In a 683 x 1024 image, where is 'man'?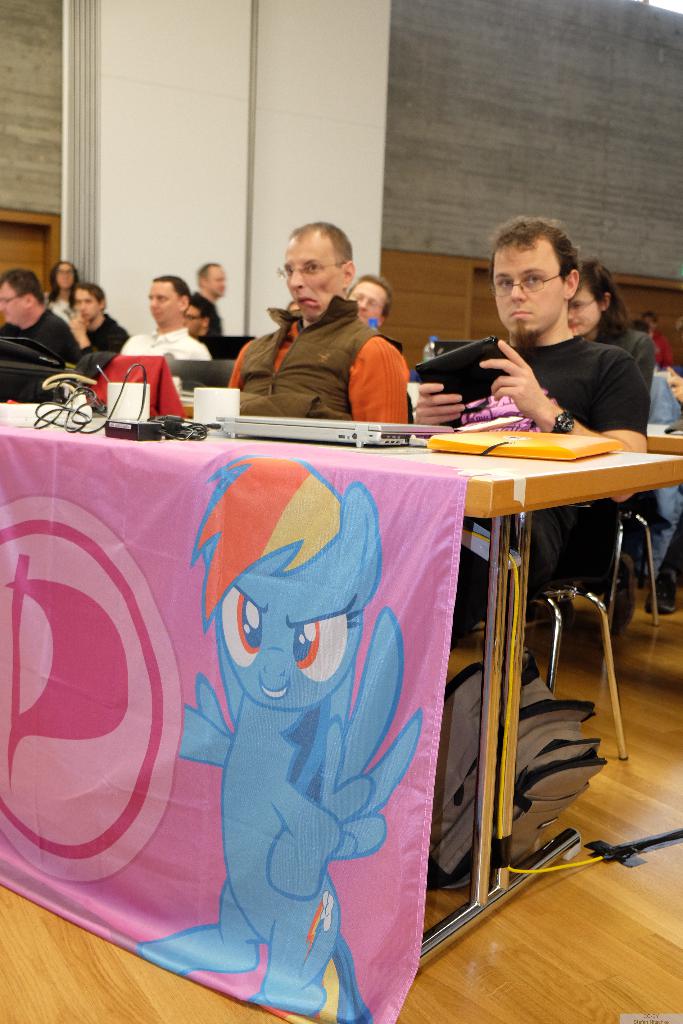
(0, 265, 87, 364).
